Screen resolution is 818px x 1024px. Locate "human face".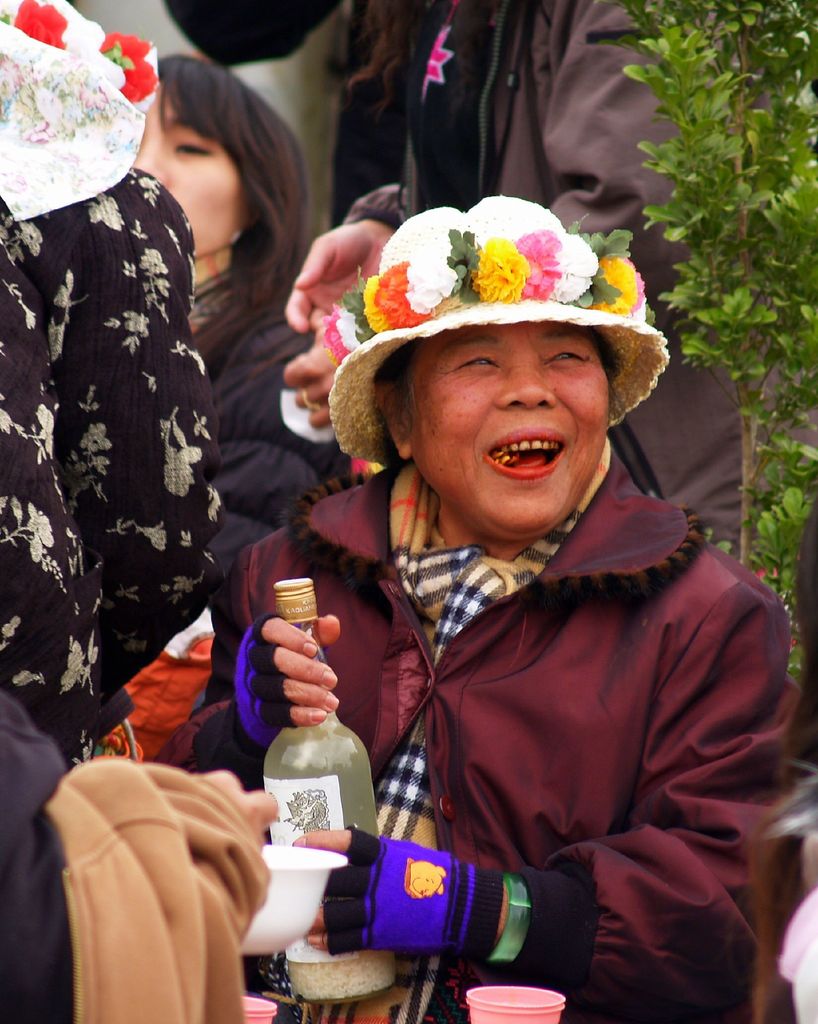
(414, 312, 612, 522).
